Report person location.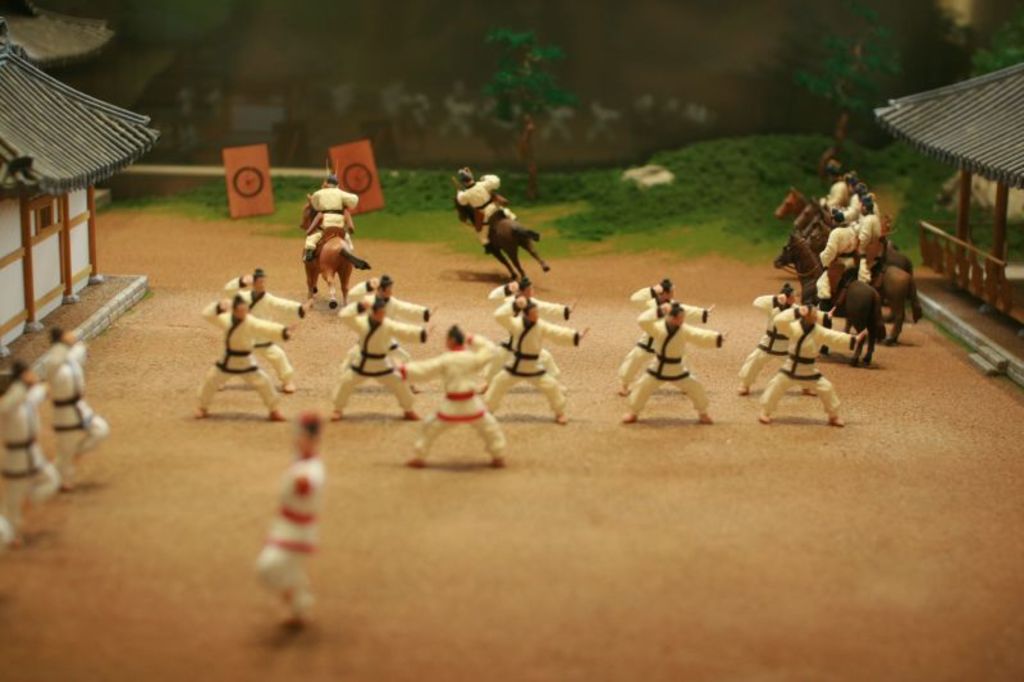
Report: crop(325, 292, 429, 426).
